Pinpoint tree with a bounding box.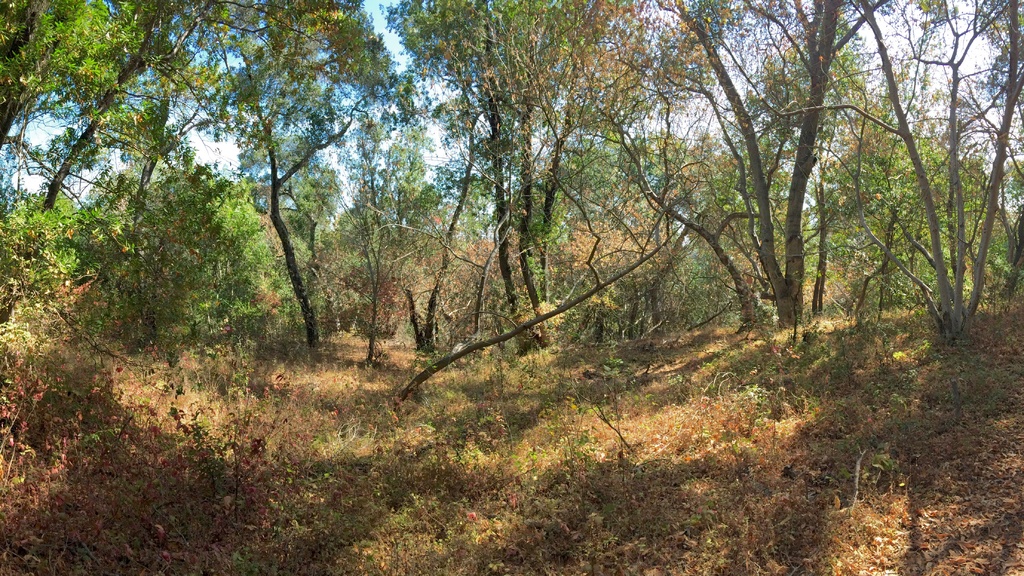
{"left": 0, "top": 0, "right": 62, "bottom": 165}.
